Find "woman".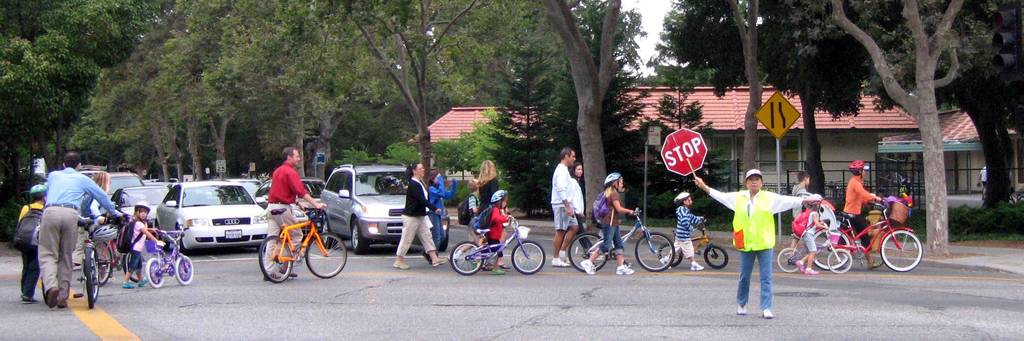
70, 170, 110, 273.
